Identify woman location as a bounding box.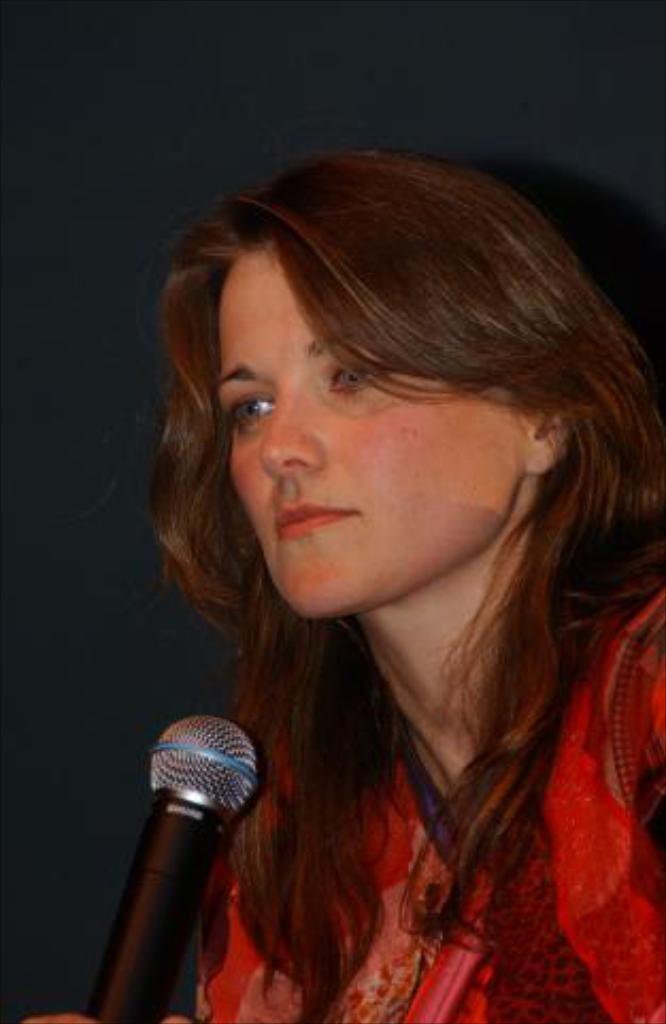
left=60, top=151, right=665, bottom=1015.
